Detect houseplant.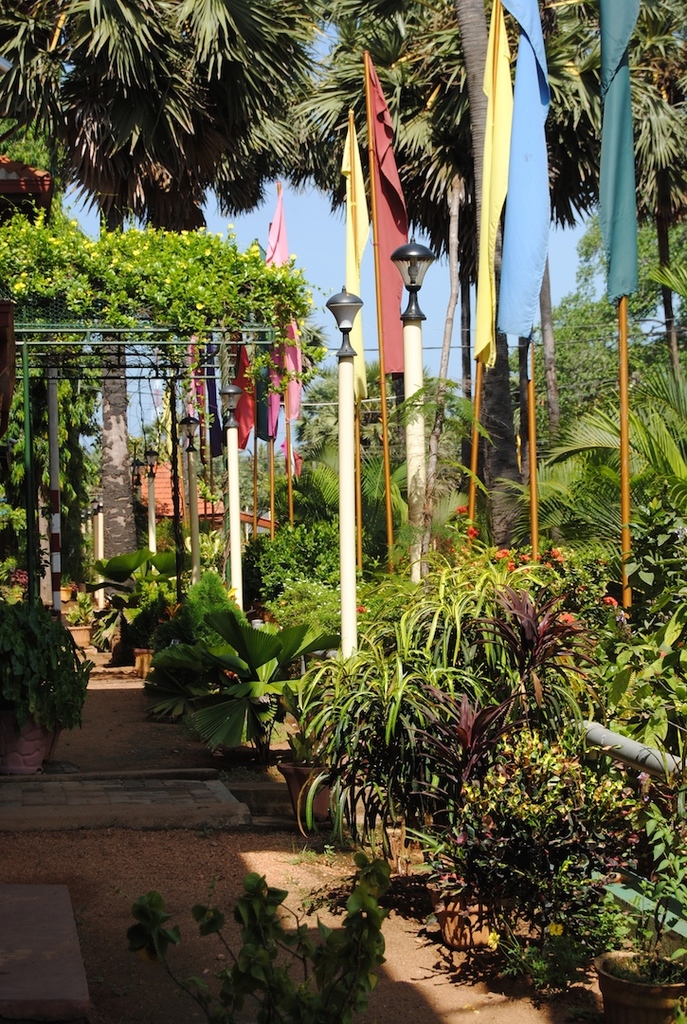
Detected at box=[592, 813, 686, 1023].
